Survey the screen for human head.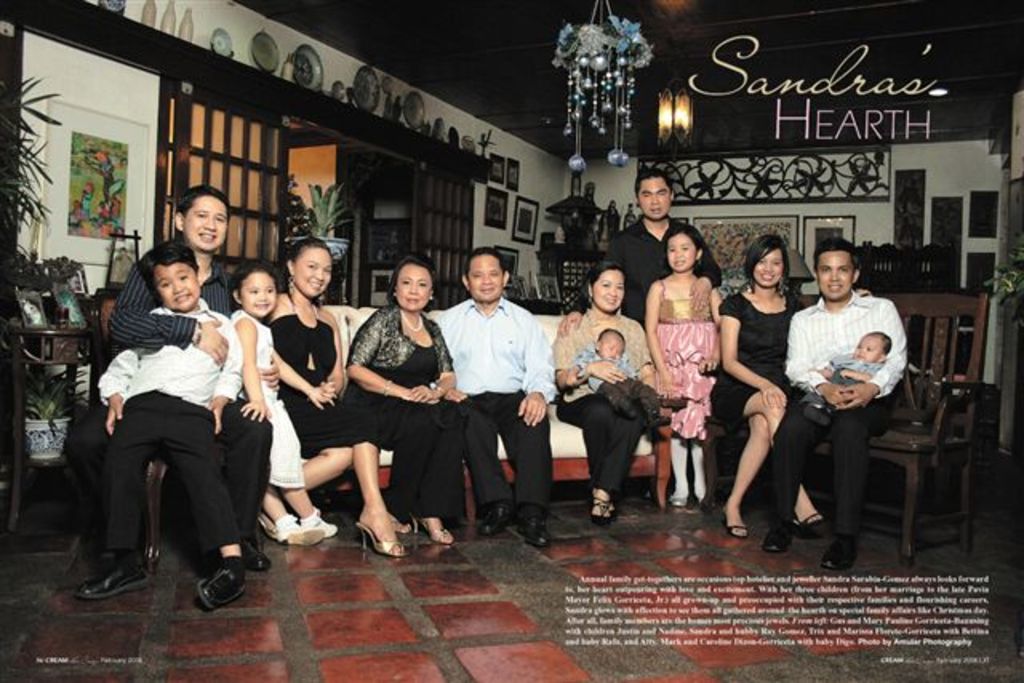
Survey found: (x1=587, y1=261, x2=629, y2=314).
